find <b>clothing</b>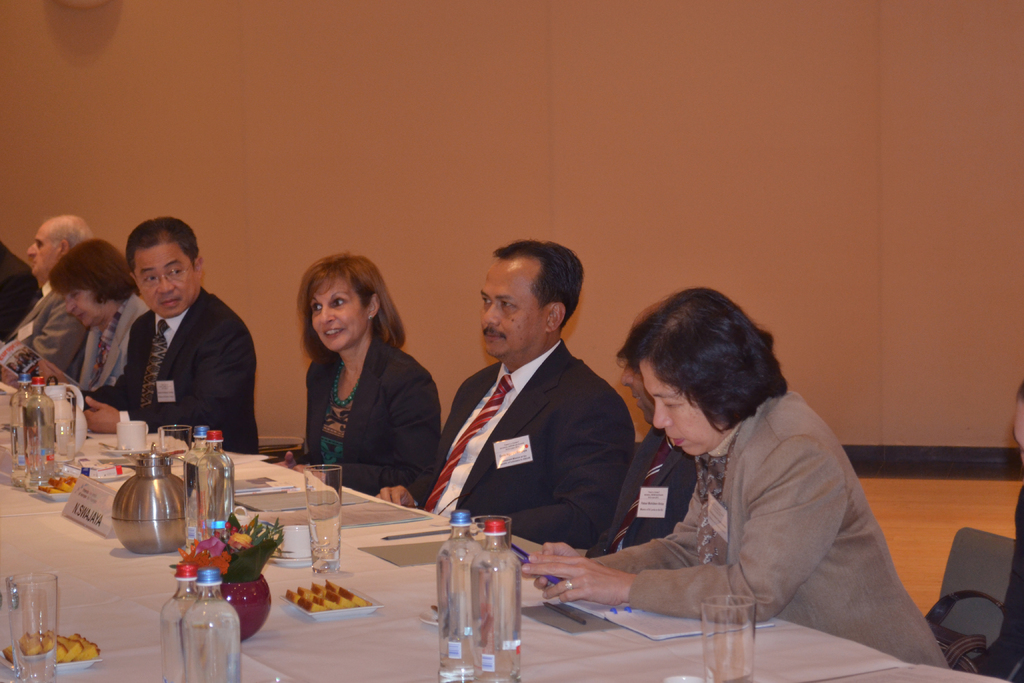
rect(76, 281, 261, 450)
